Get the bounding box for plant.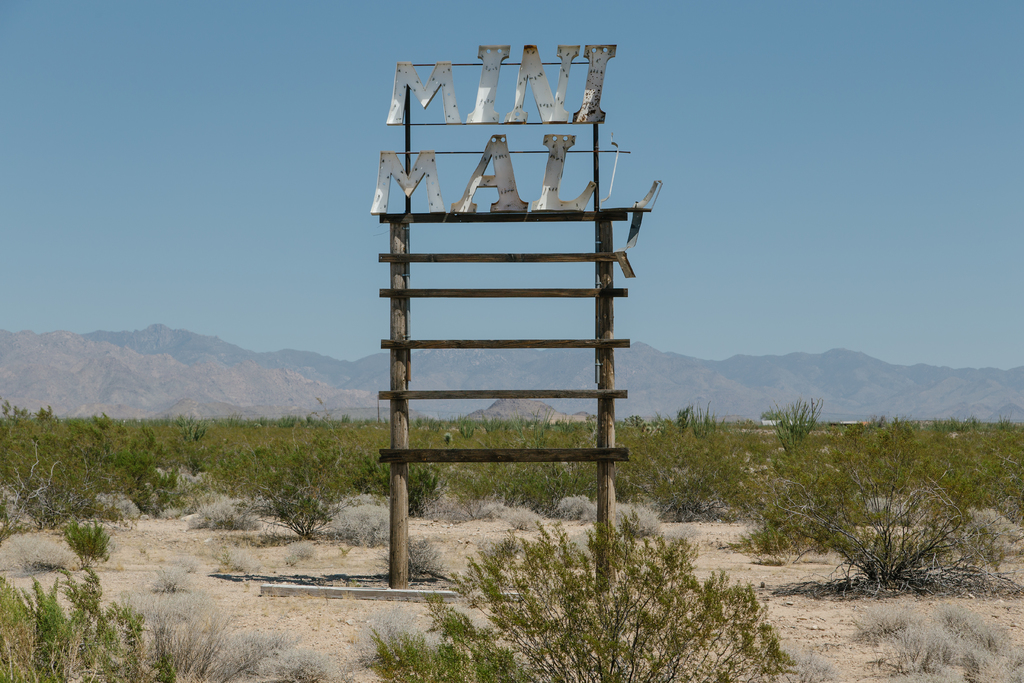
box=[358, 514, 804, 682].
